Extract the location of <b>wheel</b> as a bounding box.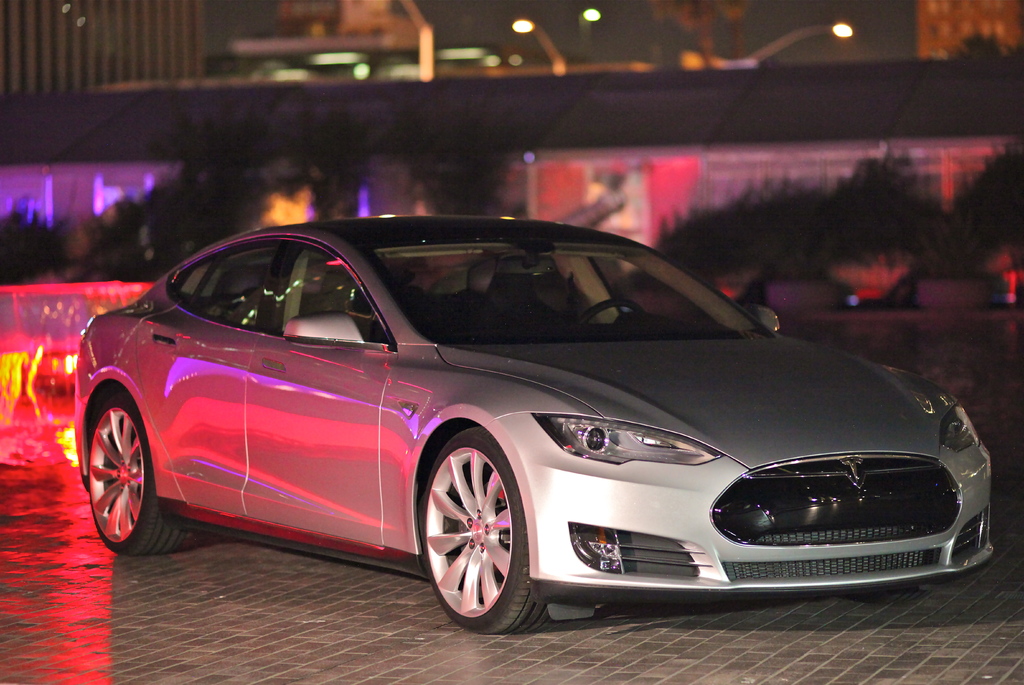
414 424 549 646.
